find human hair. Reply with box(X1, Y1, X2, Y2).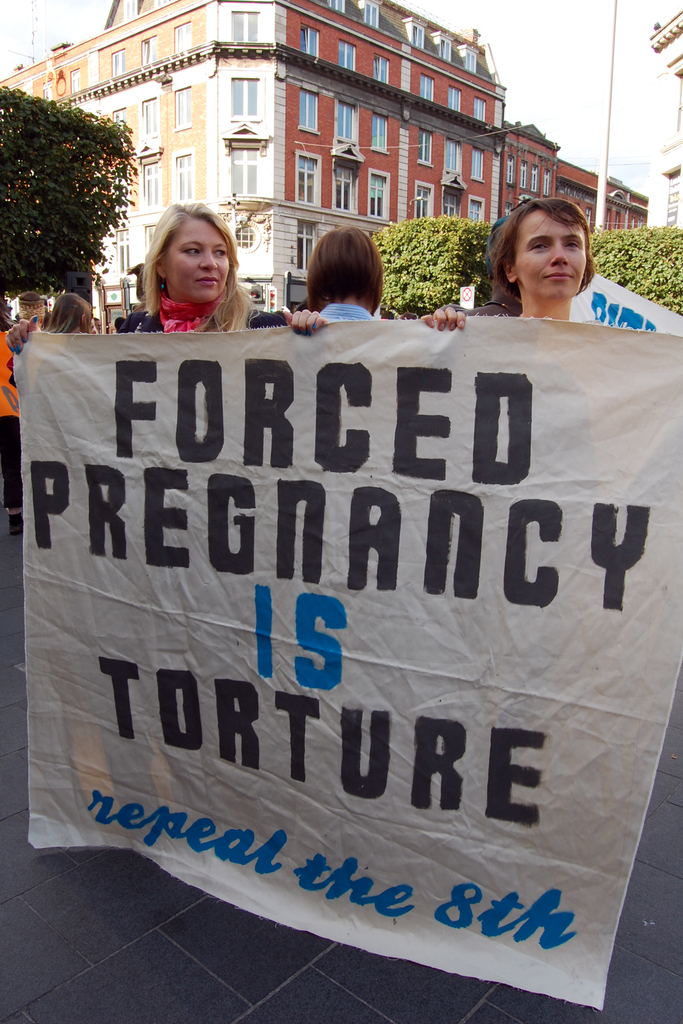
box(124, 260, 147, 303).
